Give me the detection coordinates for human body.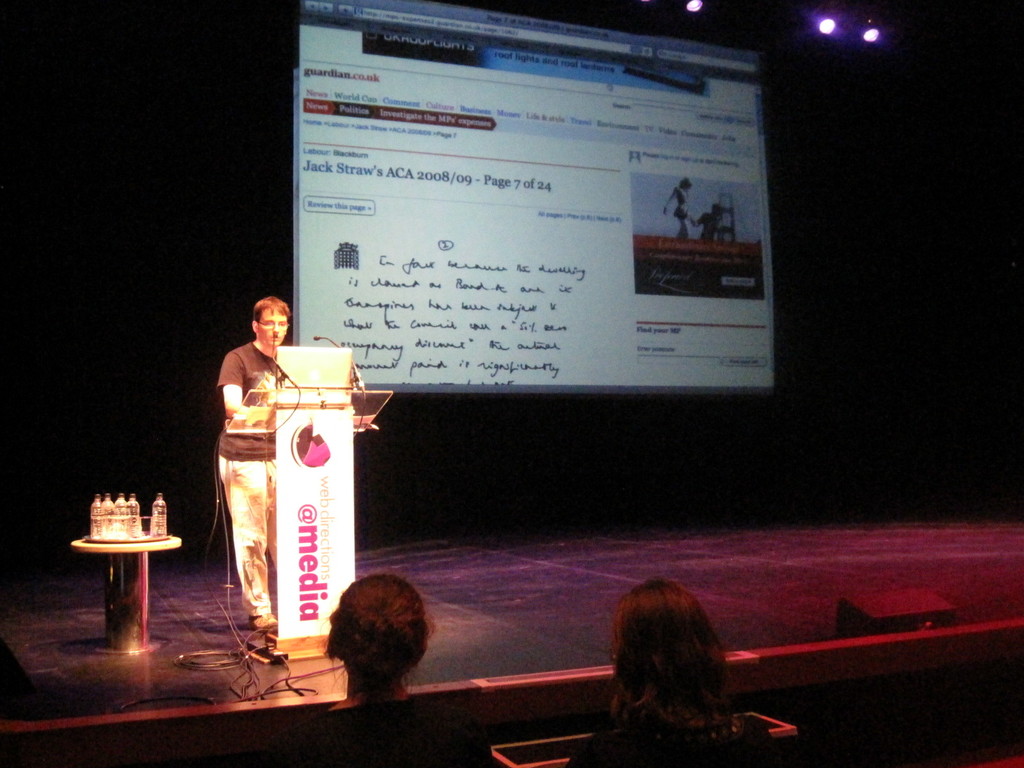
bbox=(205, 284, 308, 647).
